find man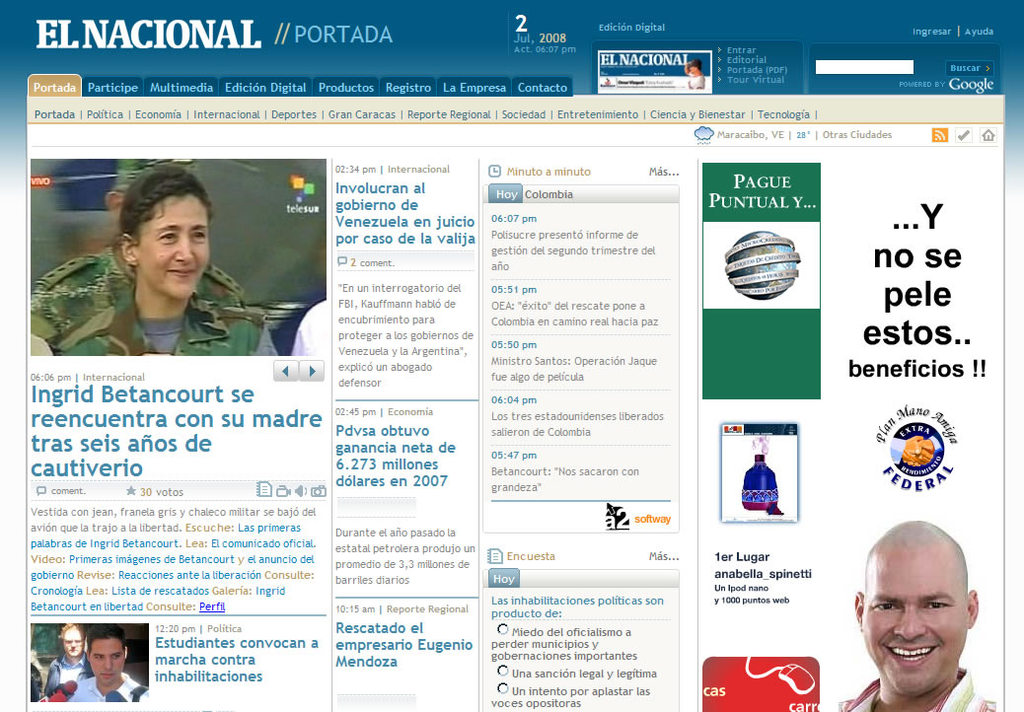
x1=55 y1=635 x2=147 y2=701
